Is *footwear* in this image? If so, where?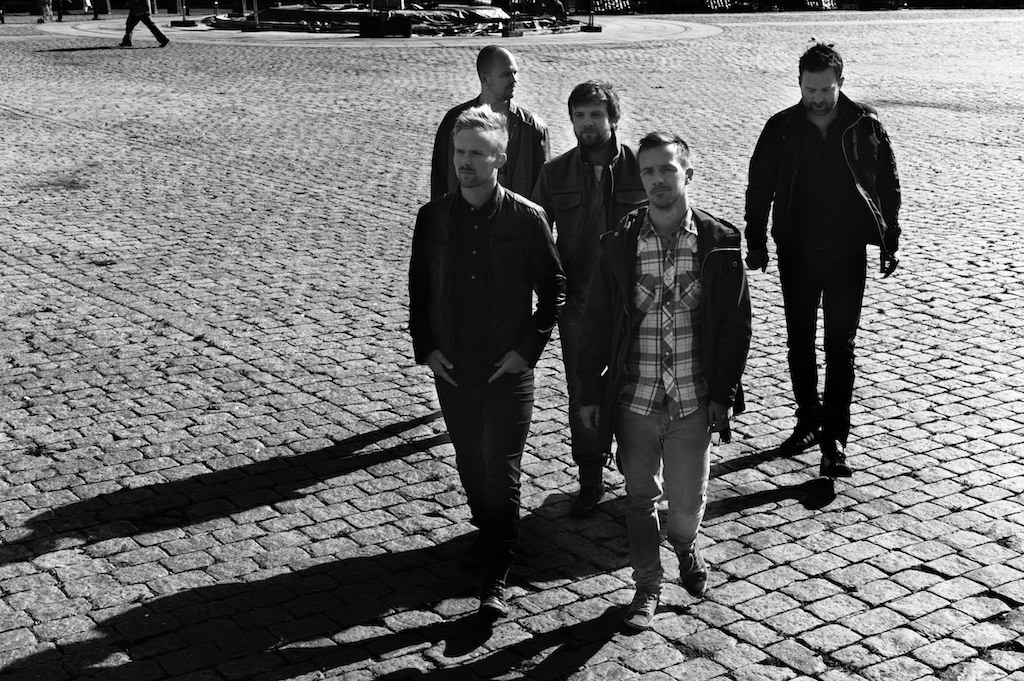
Yes, at 580/469/604/516.
